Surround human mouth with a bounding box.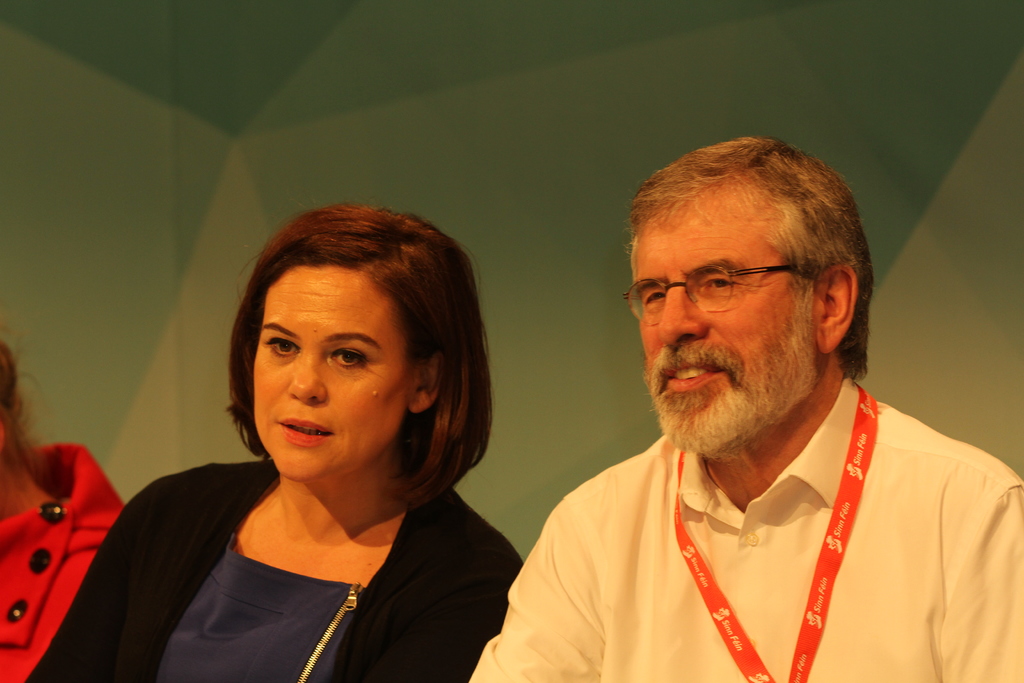
[278,415,333,443].
